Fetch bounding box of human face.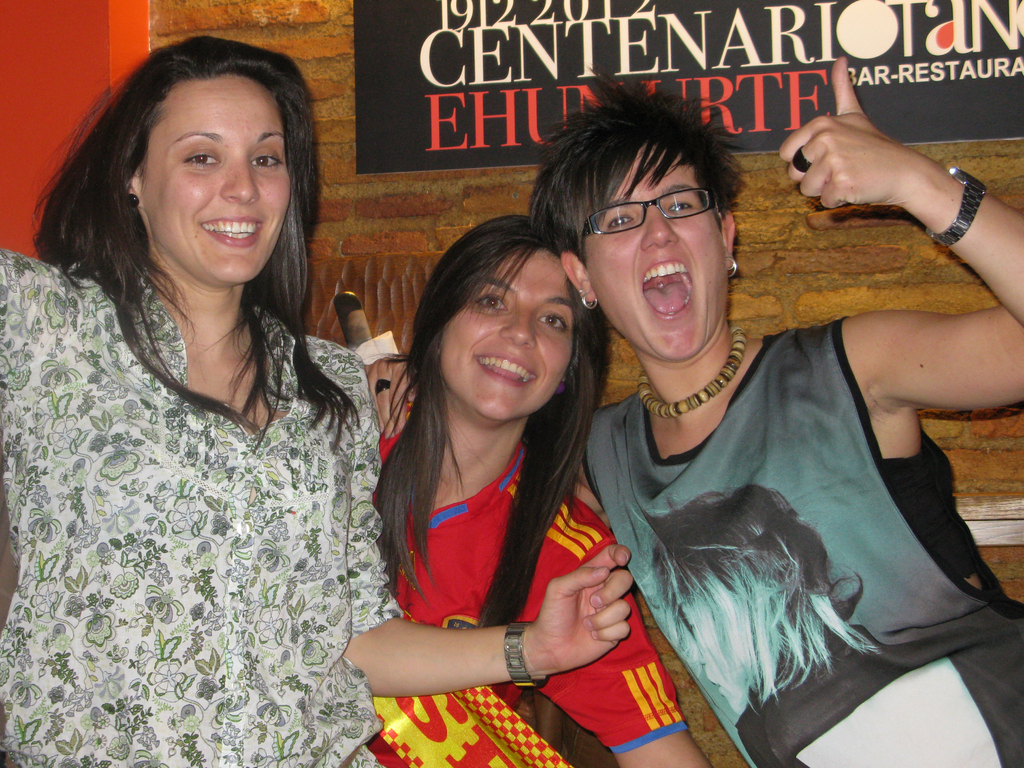
Bbox: pyautogui.locateOnScreen(143, 74, 292, 288).
